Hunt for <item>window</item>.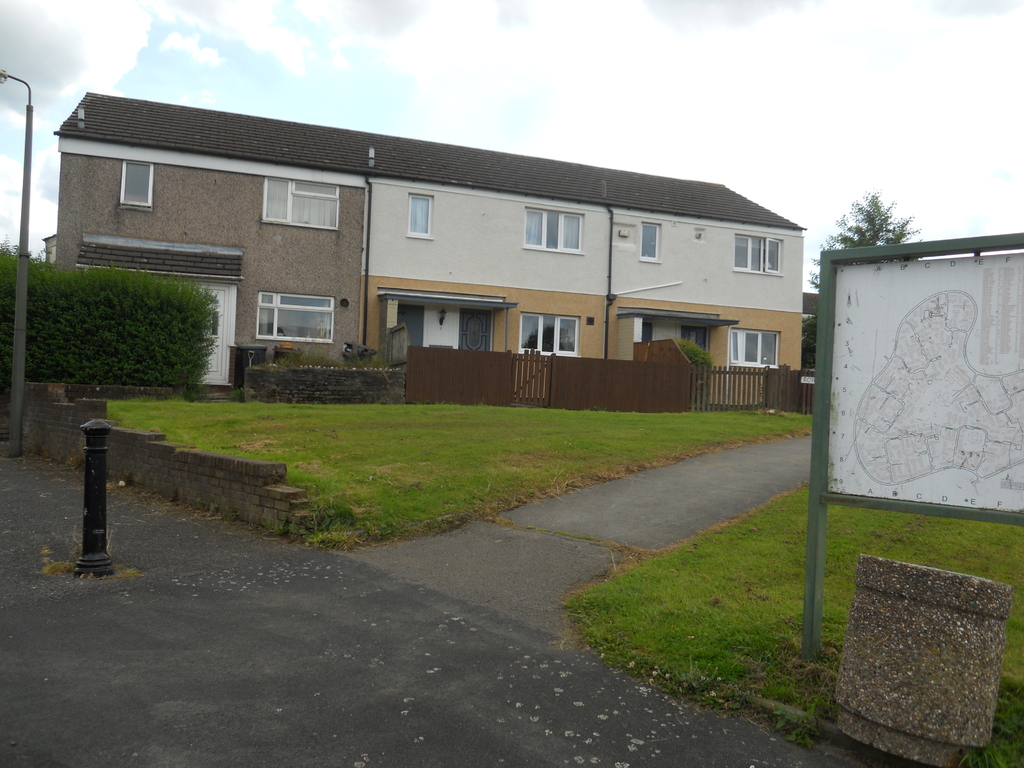
Hunted down at [403,186,439,242].
